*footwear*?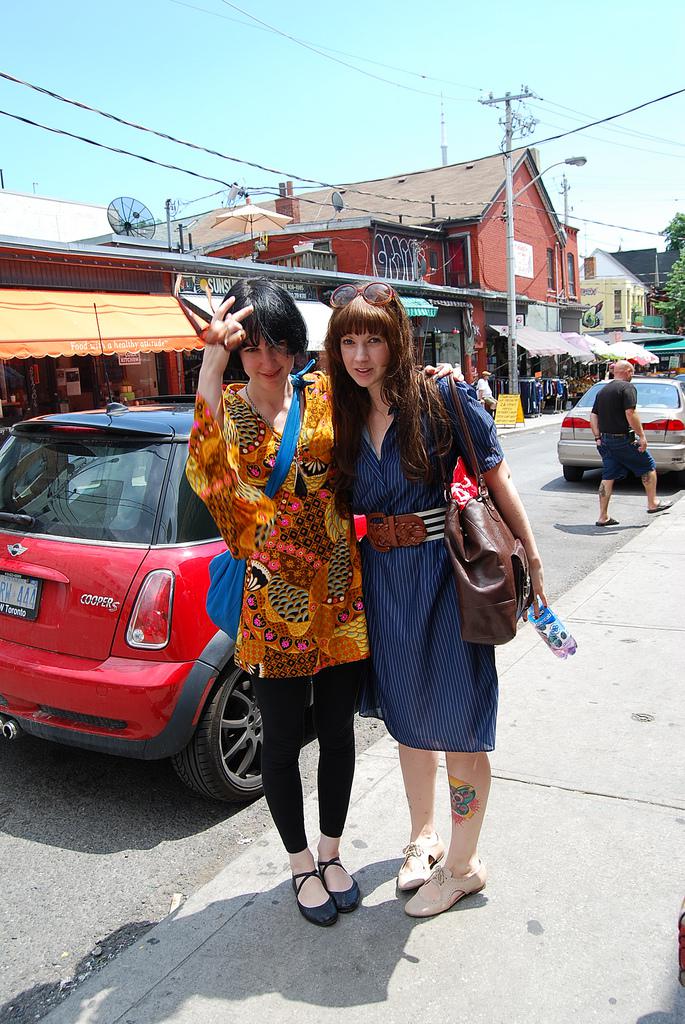
405,861,490,918
